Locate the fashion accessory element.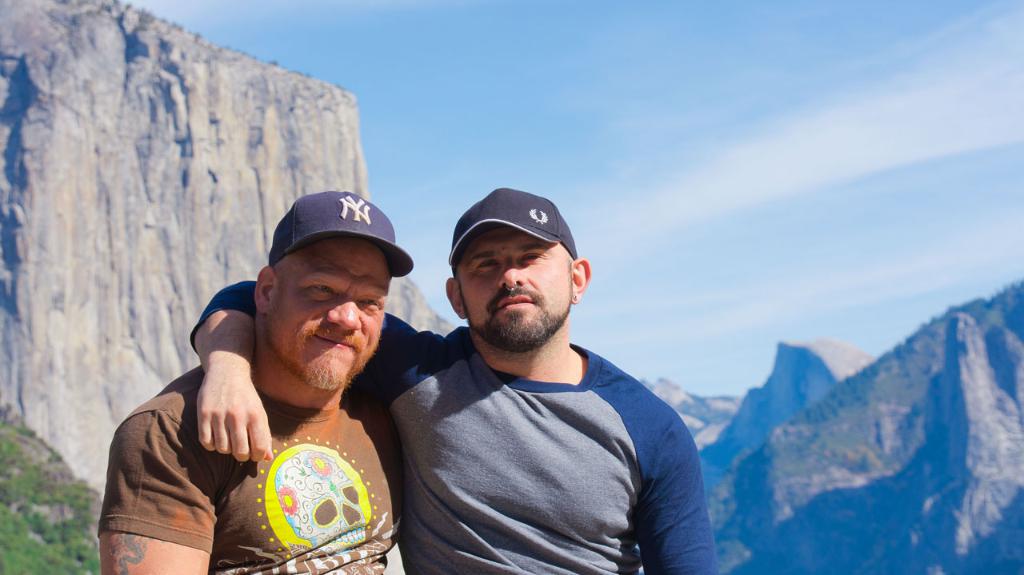
Element bbox: Rect(447, 186, 579, 265).
